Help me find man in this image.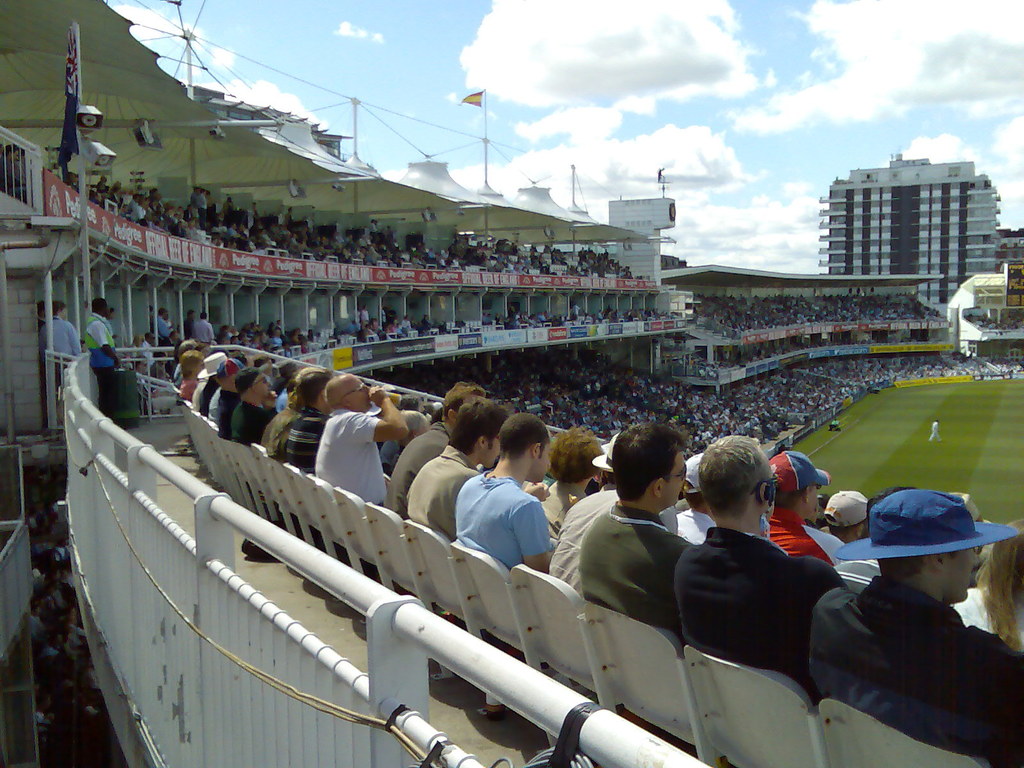
Found it: x1=140 y1=331 x2=158 y2=374.
